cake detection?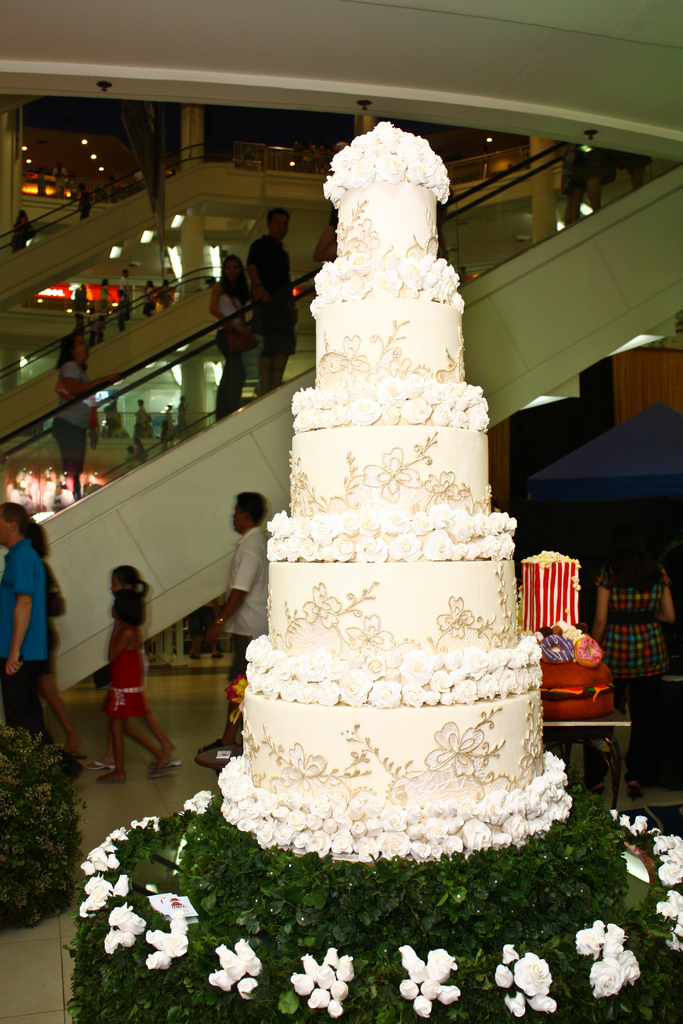
bbox=[215, 118, 573, 860]
